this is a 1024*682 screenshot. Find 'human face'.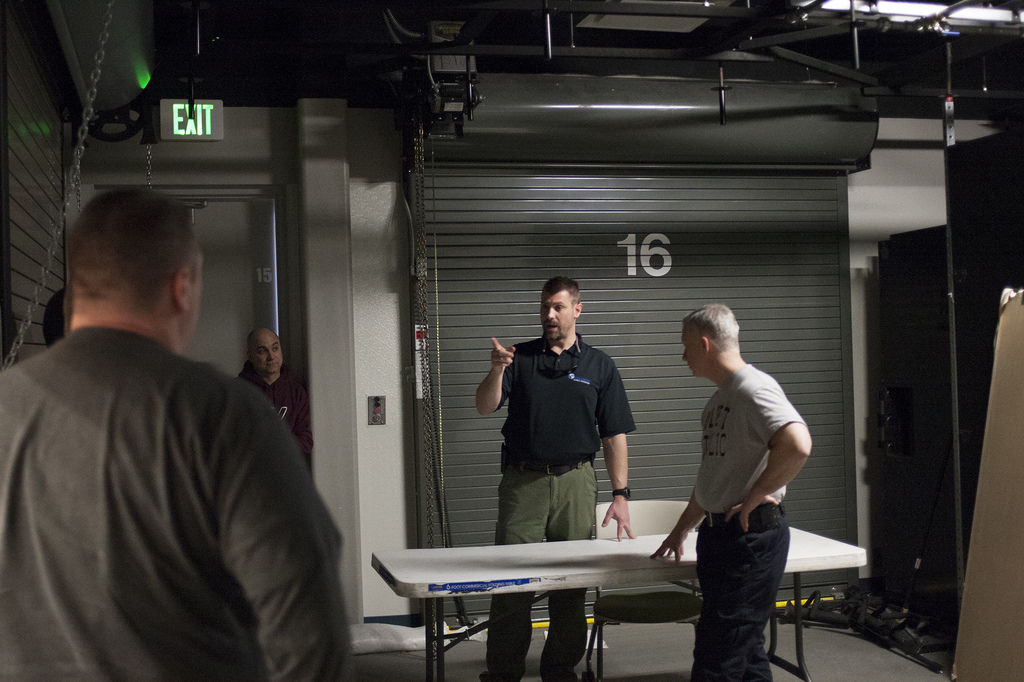
Bounding box: [683,335,709,377].
